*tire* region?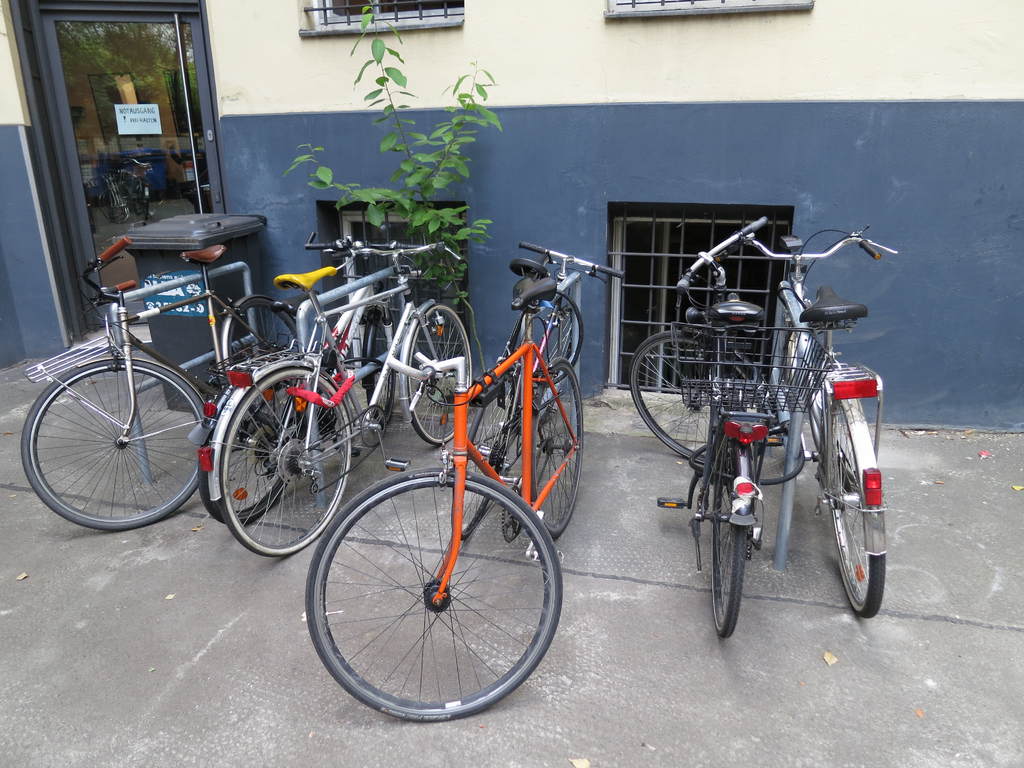
pyautogui.locateOnScreen(711, 437, 760, 636)
